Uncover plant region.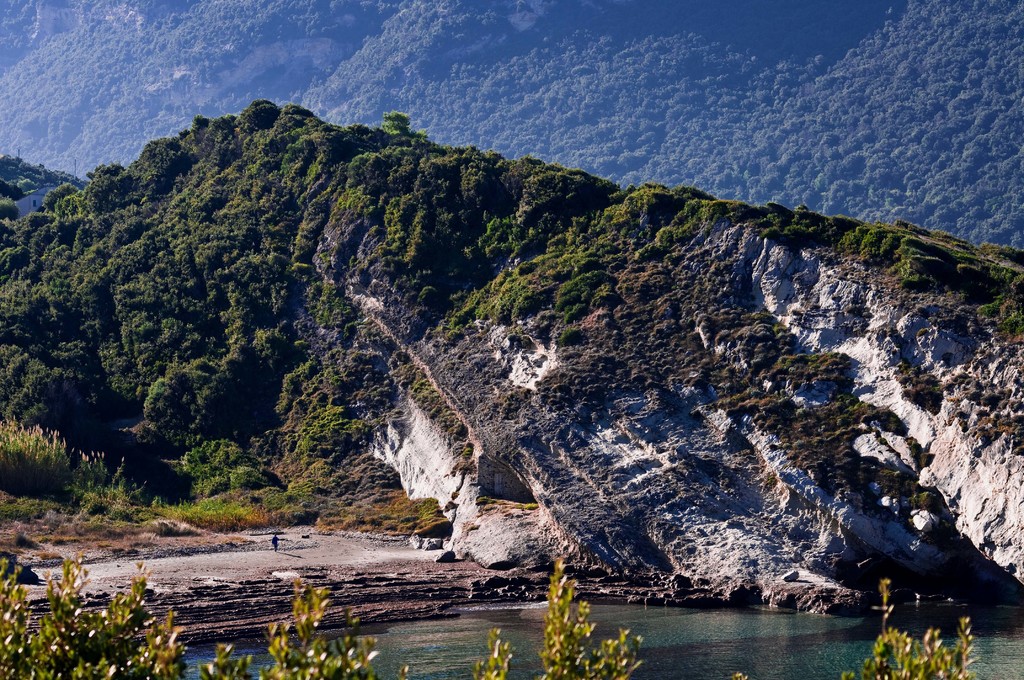
Uncovered: 852:581:977:679.
